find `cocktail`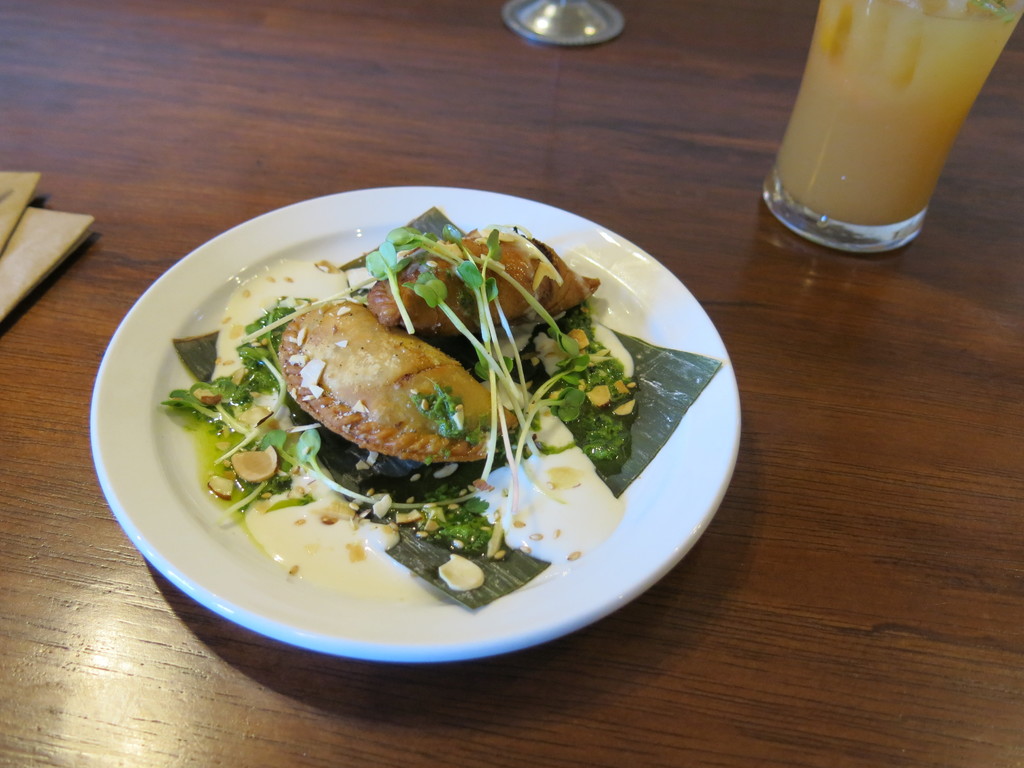
764/0/1023/249
